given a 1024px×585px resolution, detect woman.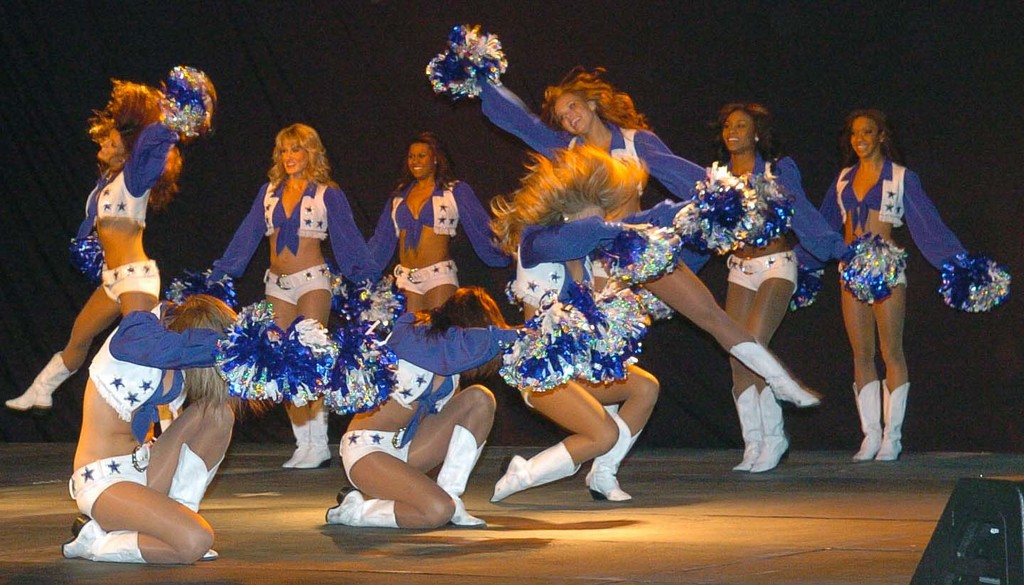
(x1=56, y1=288, x2=245, y2=566).
